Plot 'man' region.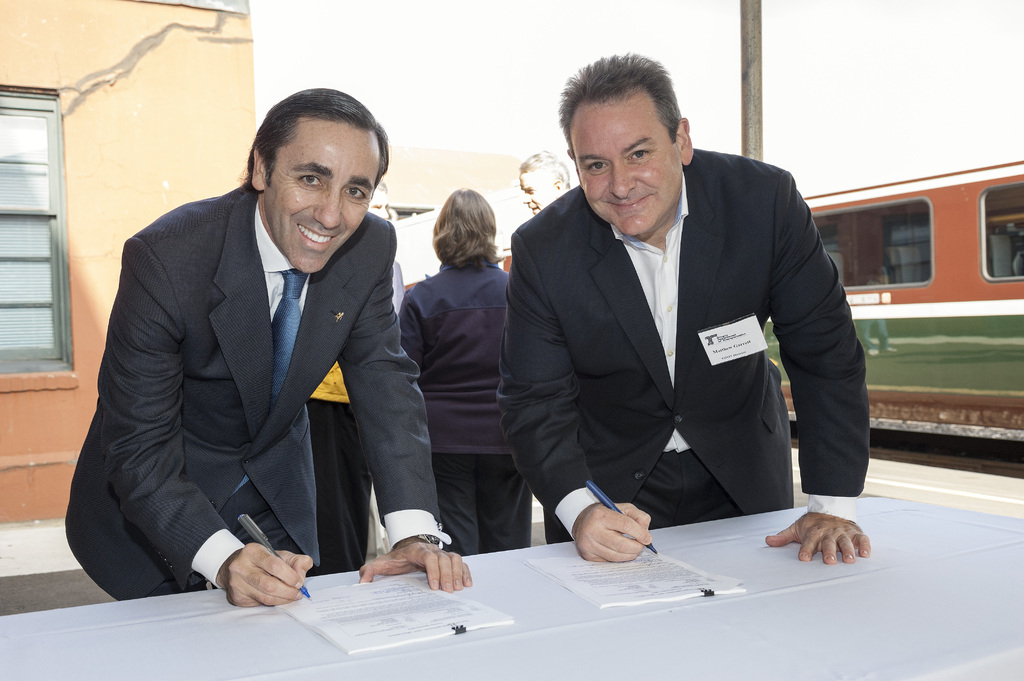
Plotted at x1=490 y1=61 x2=868 y2=575.
